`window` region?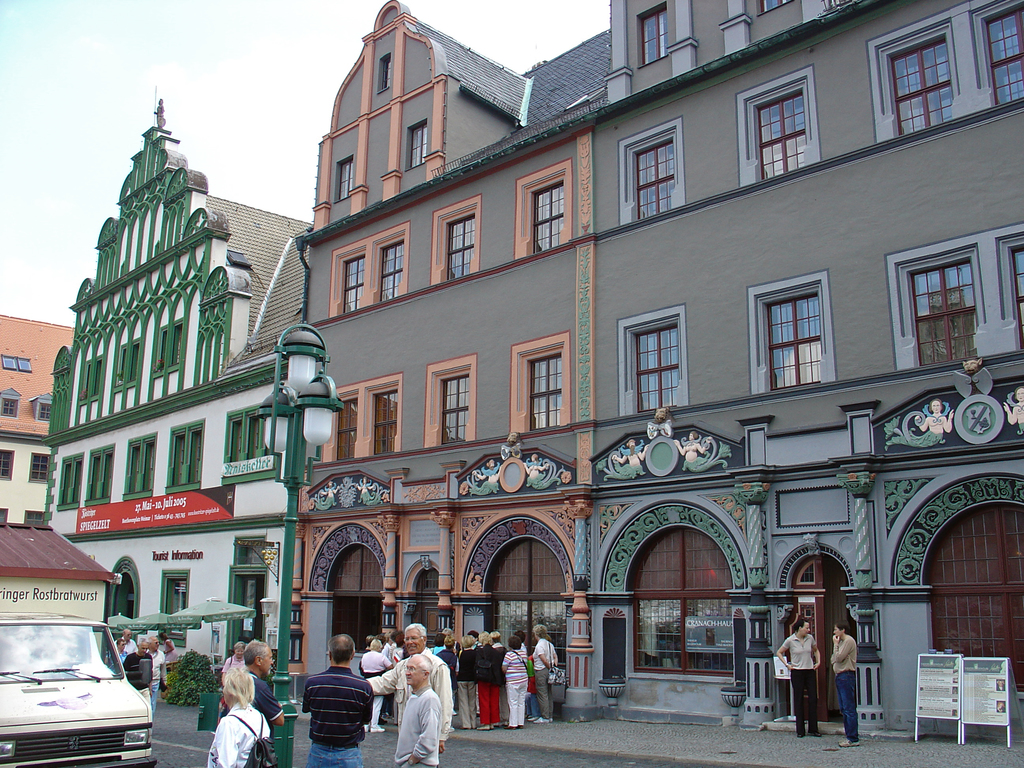
locate(25, 511, 45, 525)
